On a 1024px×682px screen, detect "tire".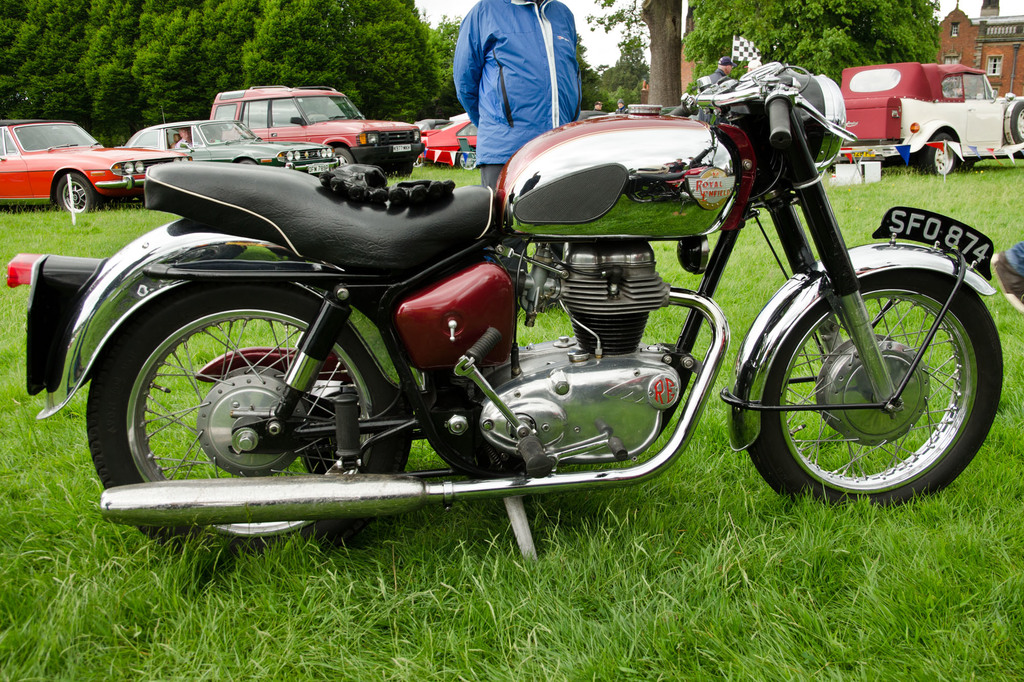
456, 149, 477, 170.
